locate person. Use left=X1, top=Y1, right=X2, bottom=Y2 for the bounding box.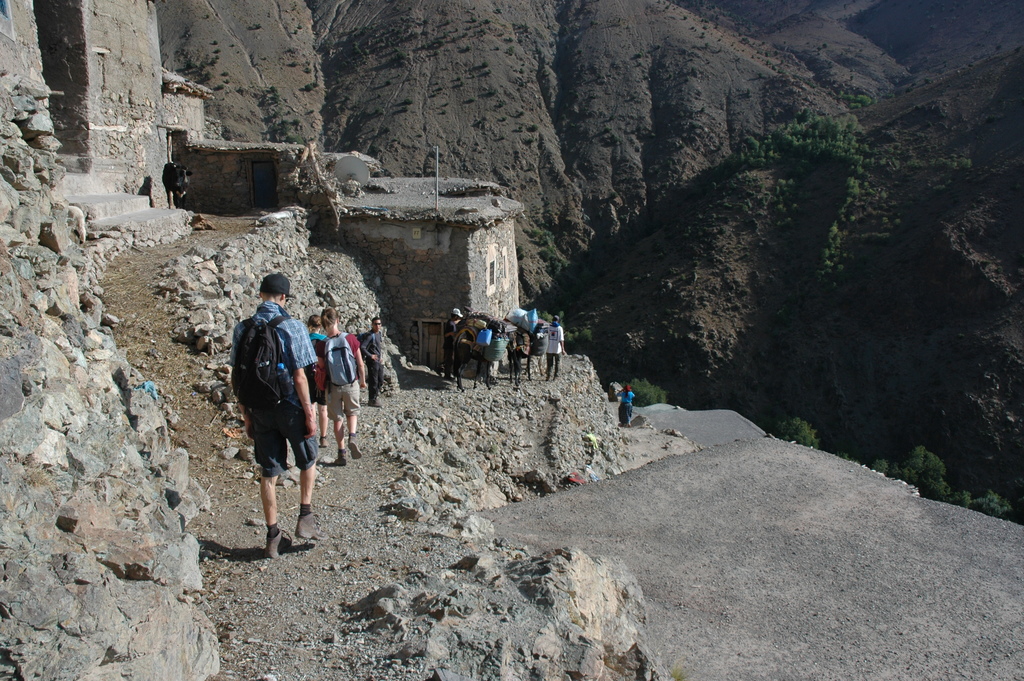
left=545, top=313, right=566, bottom=377.
